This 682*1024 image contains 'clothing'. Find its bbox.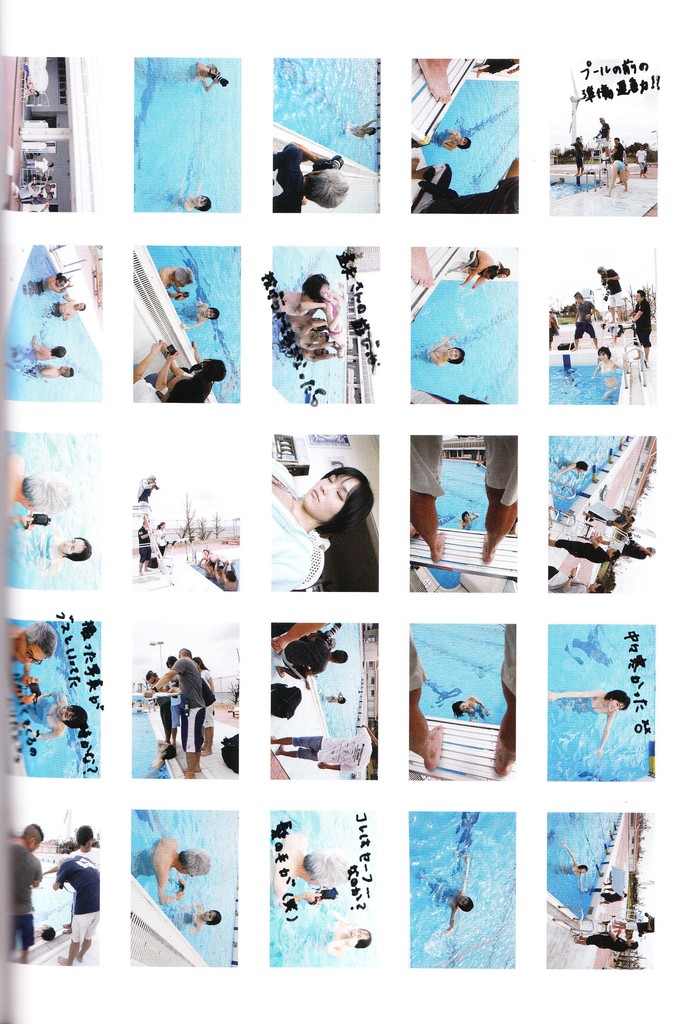
x1=634, y1=297, x2=651, y2=346.
